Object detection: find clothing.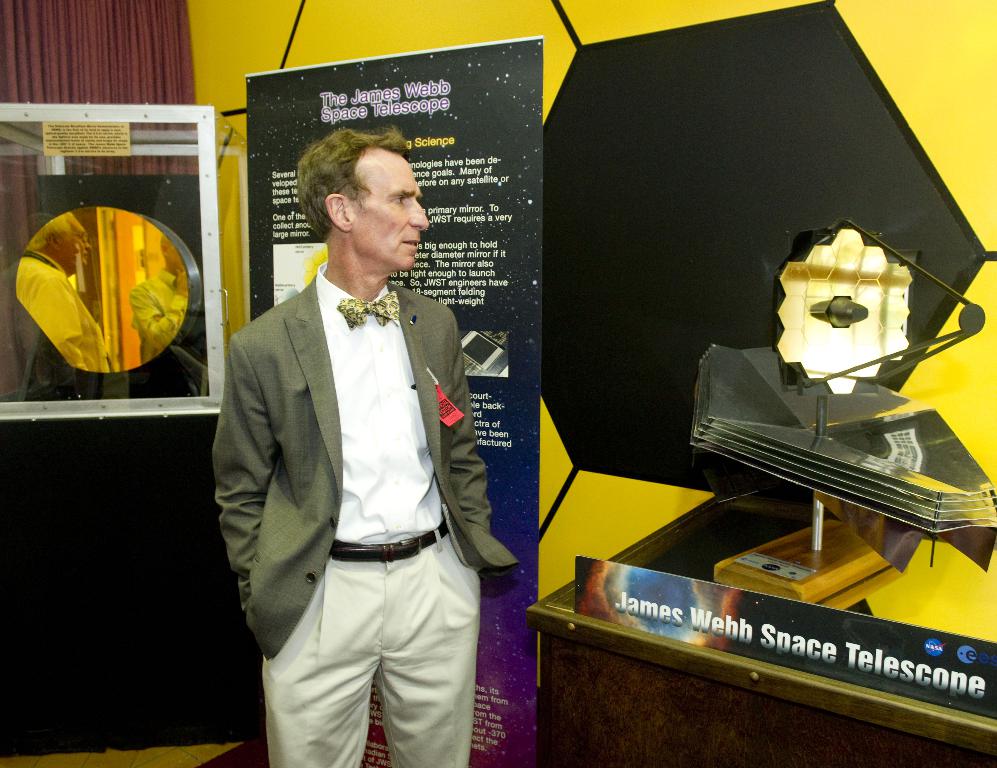
{"x1": 217, "y1": 205, "x2": 501, "y2": 759}.
